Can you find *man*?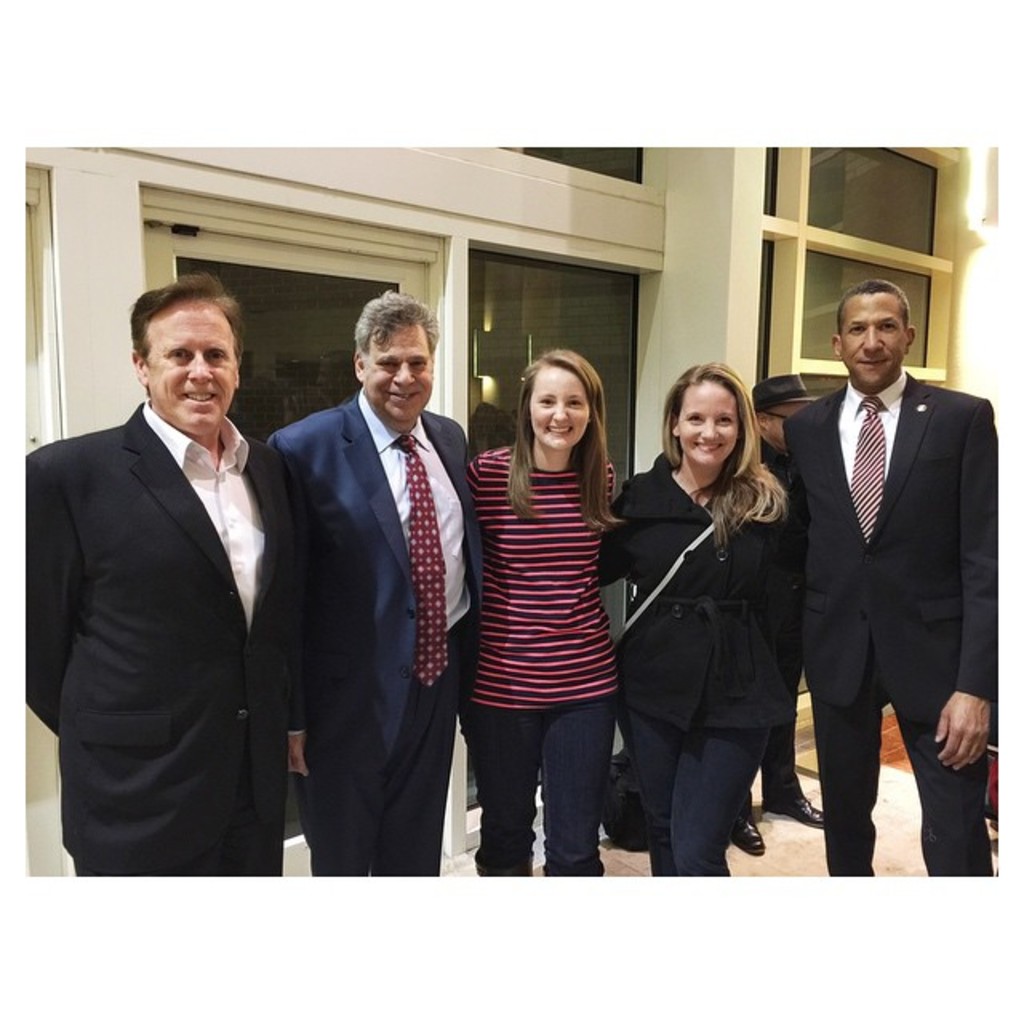
Yes, bounding box: select_region(779, 282, 994, 882).
